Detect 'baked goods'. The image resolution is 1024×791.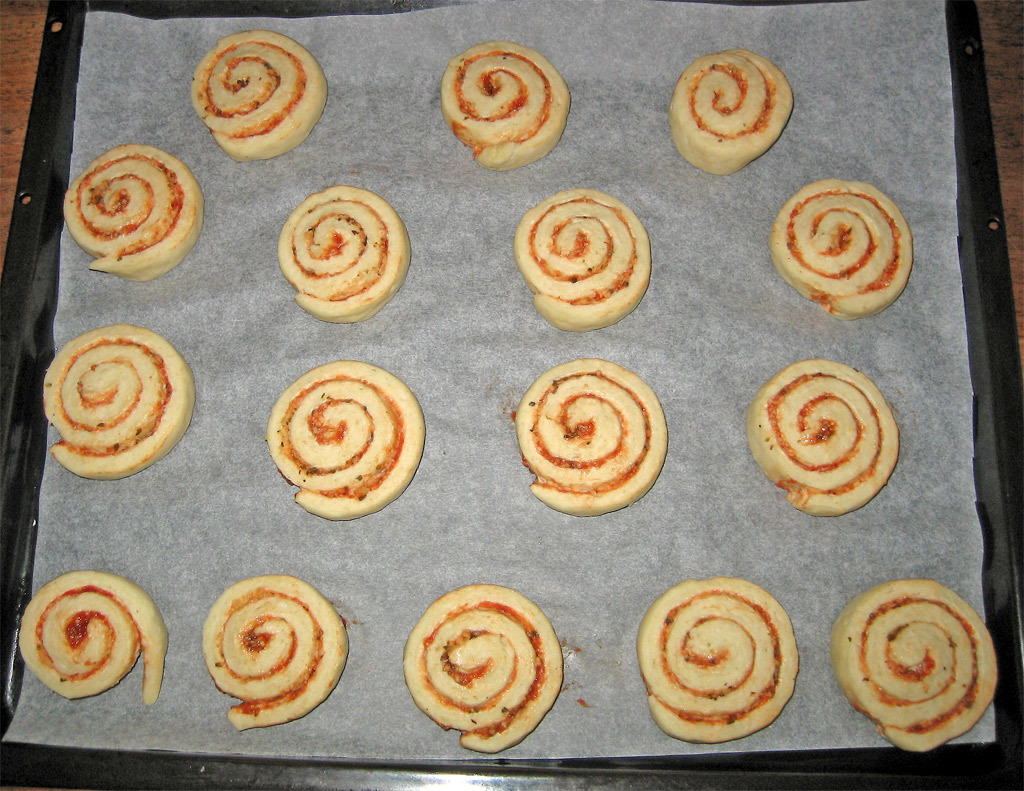
x1=647, y1=589, x2=806, y2=754.
